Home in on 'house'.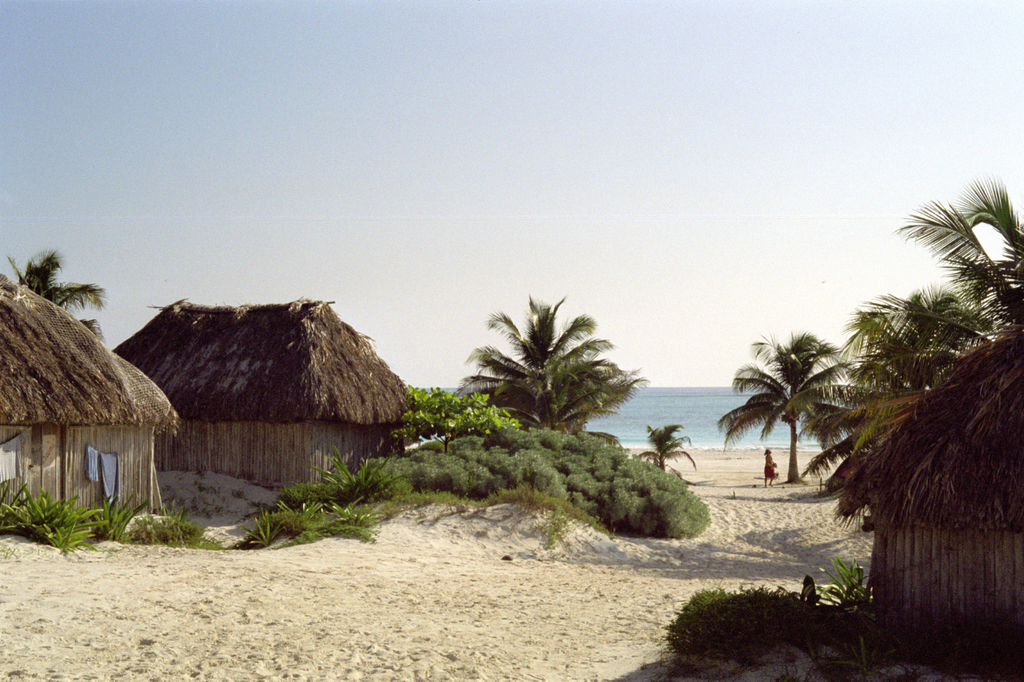
Homed in at {"x1": 834, "y1": 318, "x2": 1023, "y2": 681}.
